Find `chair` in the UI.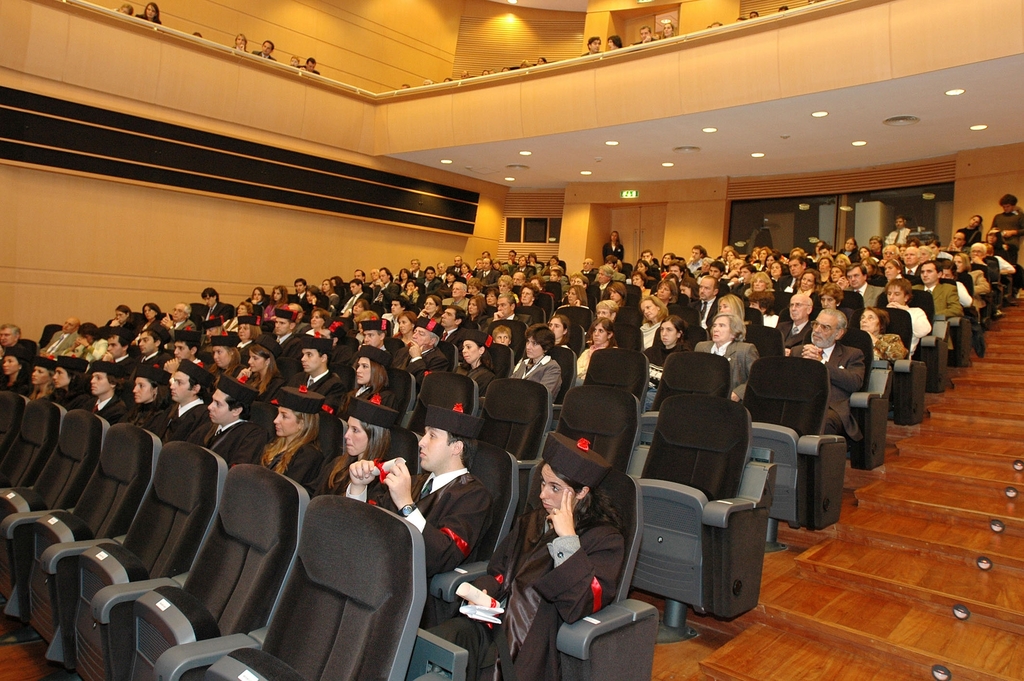
UI element at BBox(94, 456, 308, 680).
